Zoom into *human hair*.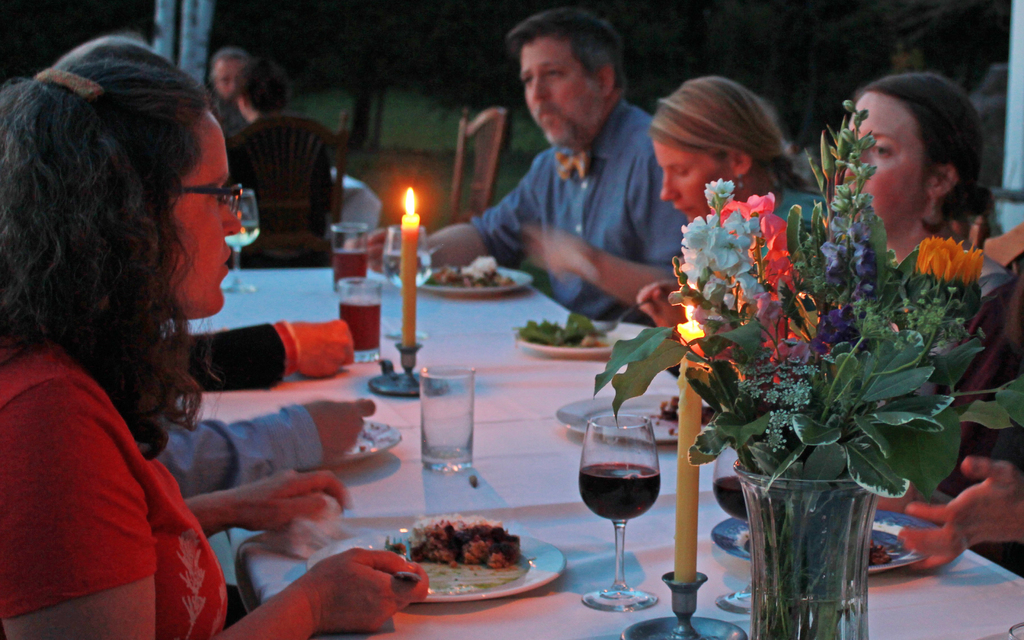
Zoom target: left=216, top=49, right=246, bottom=60.
